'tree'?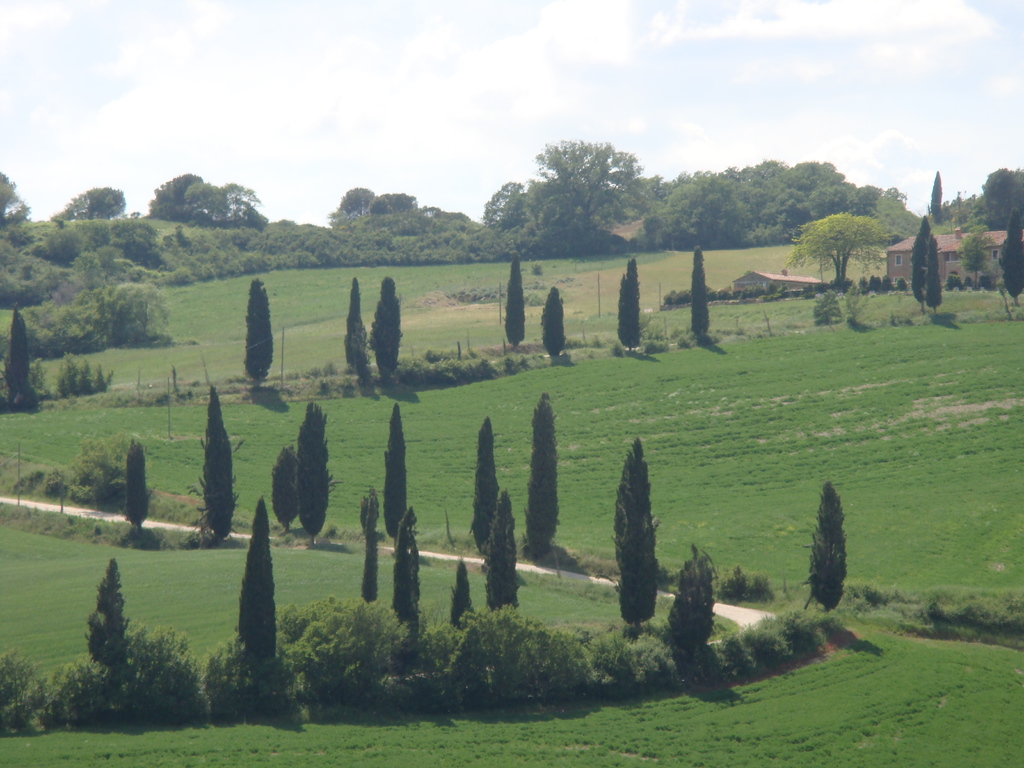
crop(505, 126, 659, 249)
